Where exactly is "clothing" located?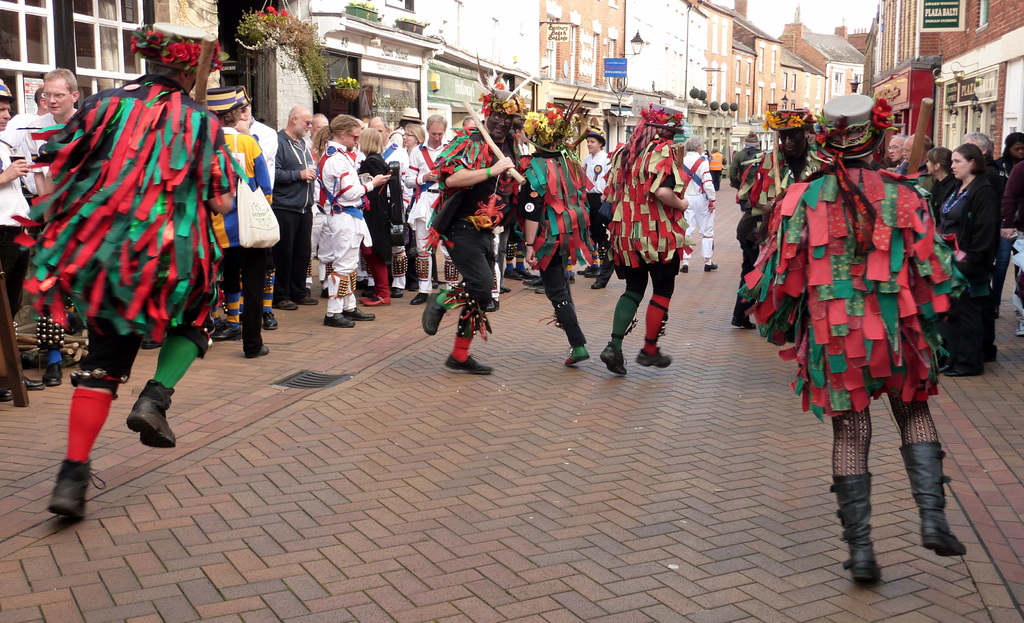
Its bounding box is [241, 122, 298, 288].
